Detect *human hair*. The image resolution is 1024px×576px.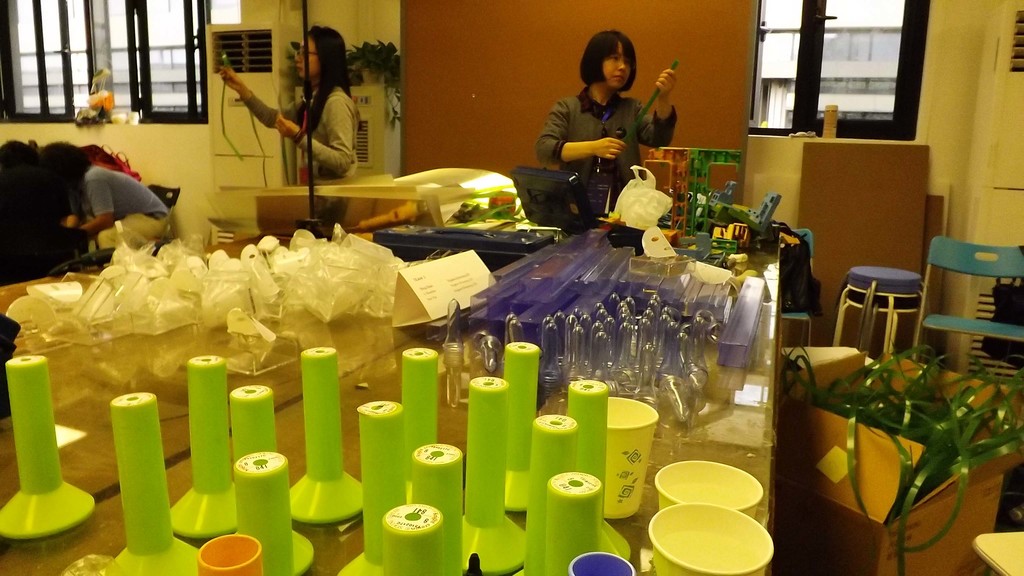
x1=0 y1=134 x2=37 y2=186.
